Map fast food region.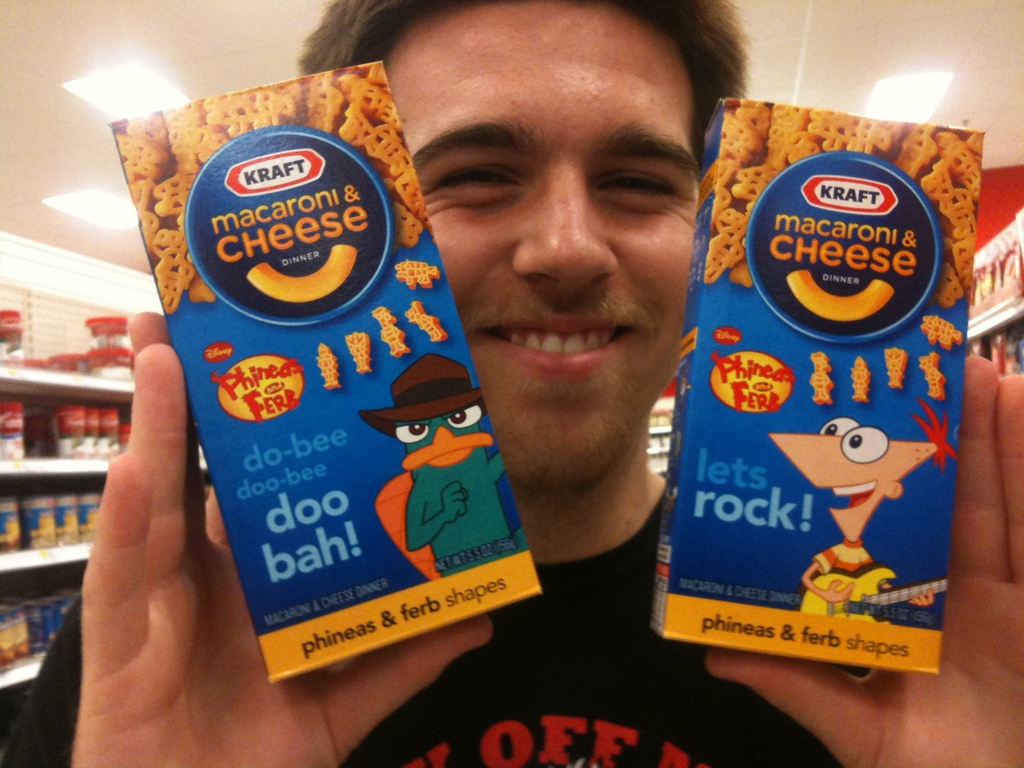
Mapped to [922, 312, 965, 351].
